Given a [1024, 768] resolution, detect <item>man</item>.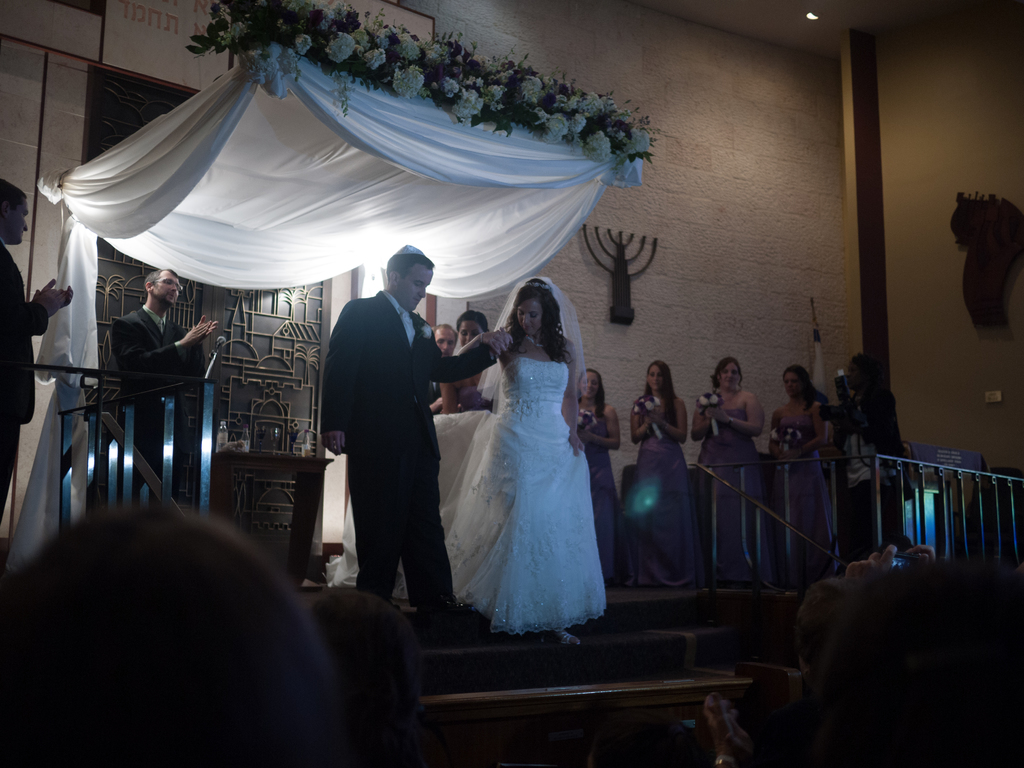
113,264,224,499.
